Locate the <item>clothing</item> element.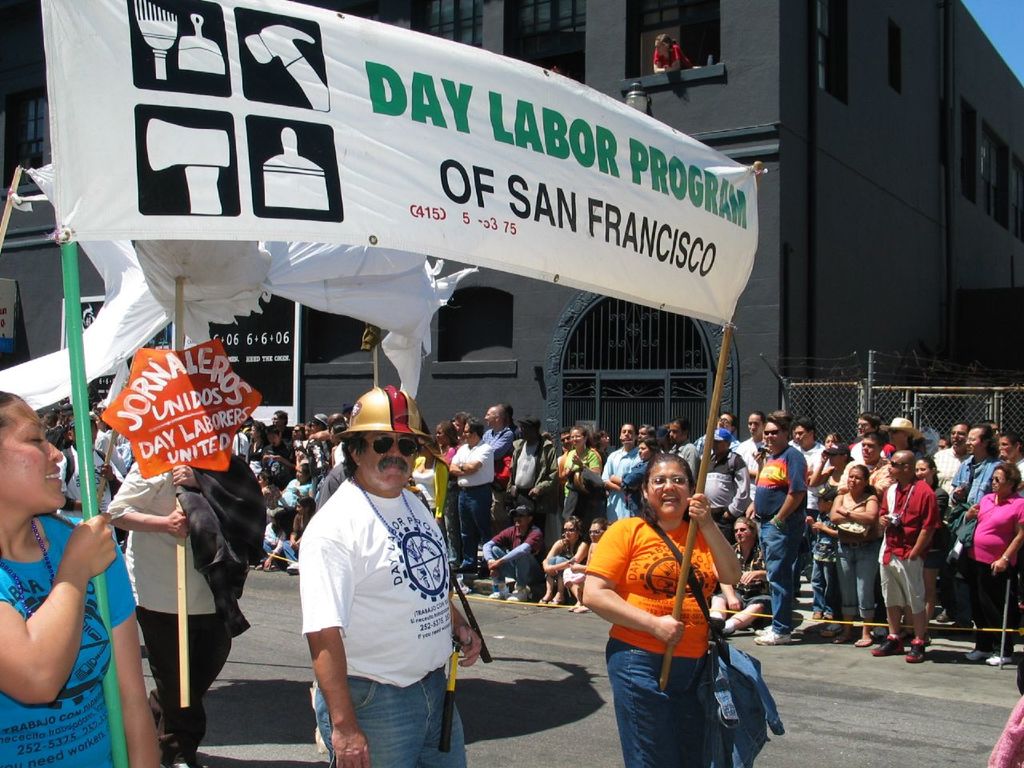
Element bbox: box=[478, 422, 510, 474].
